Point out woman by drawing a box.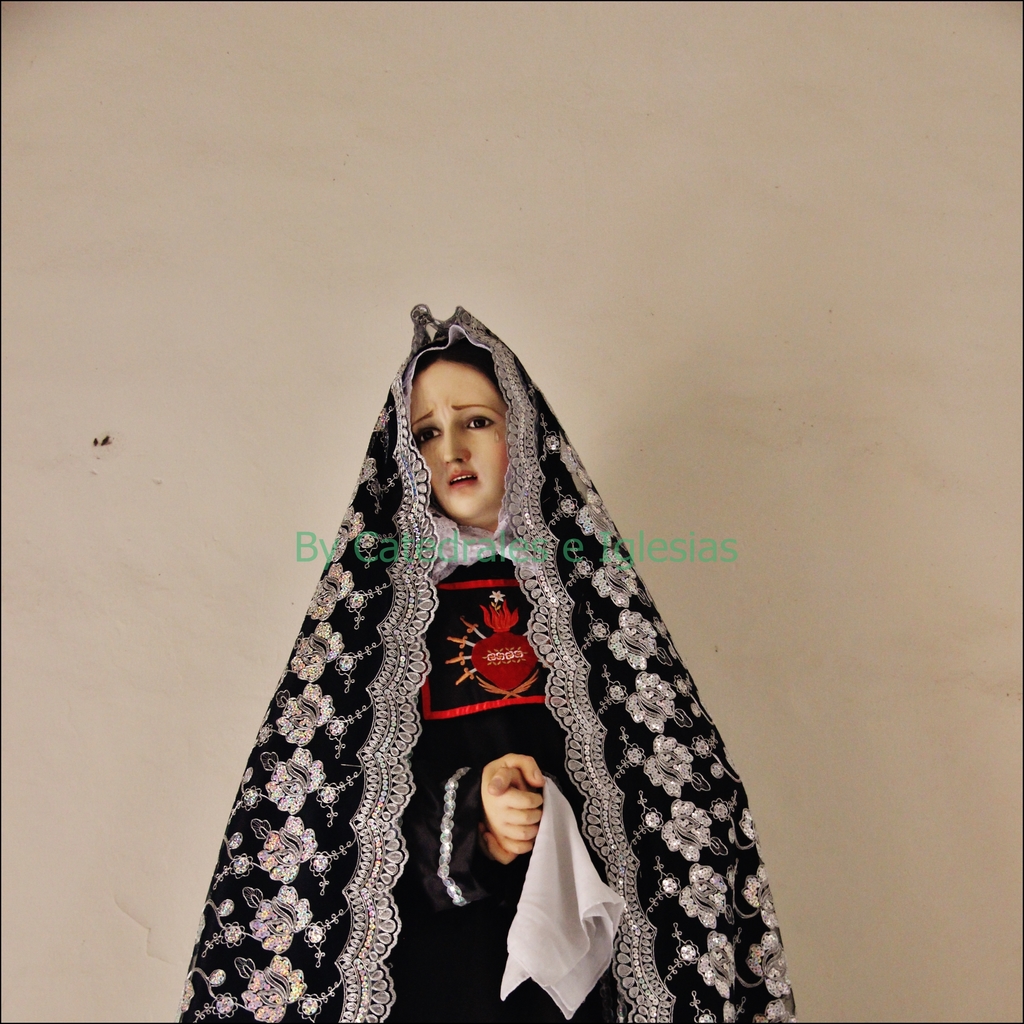
l=175, t=305, r=761, b=1023.
